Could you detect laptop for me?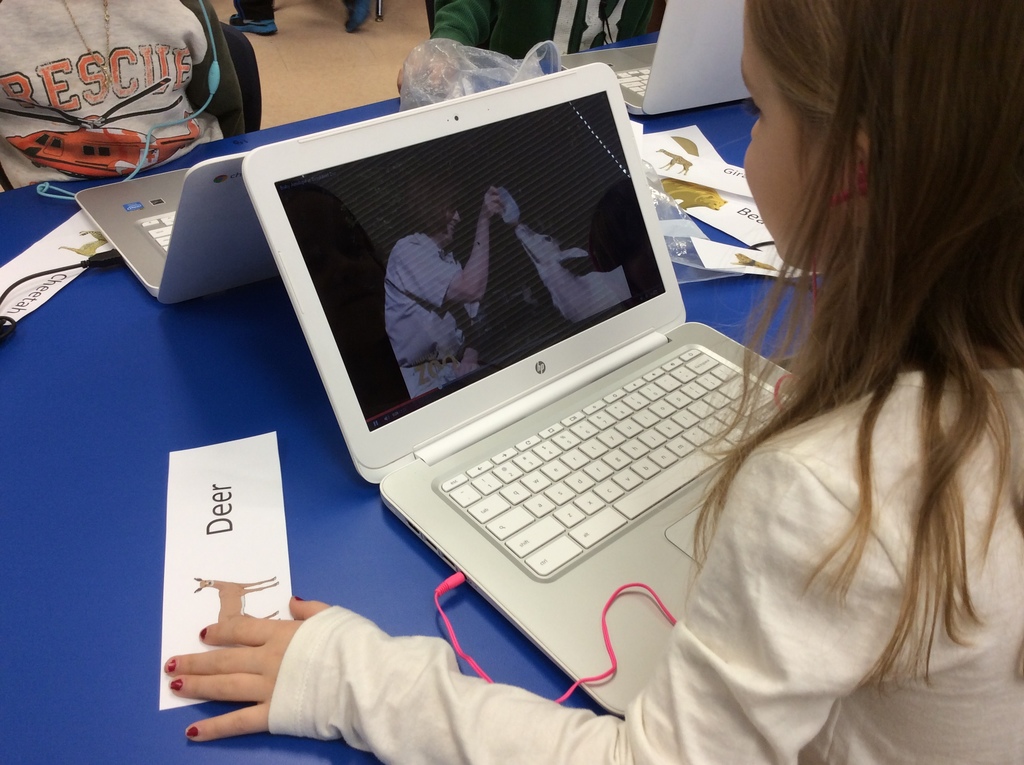
Detection result: crop(558, 0, 753, 117).
